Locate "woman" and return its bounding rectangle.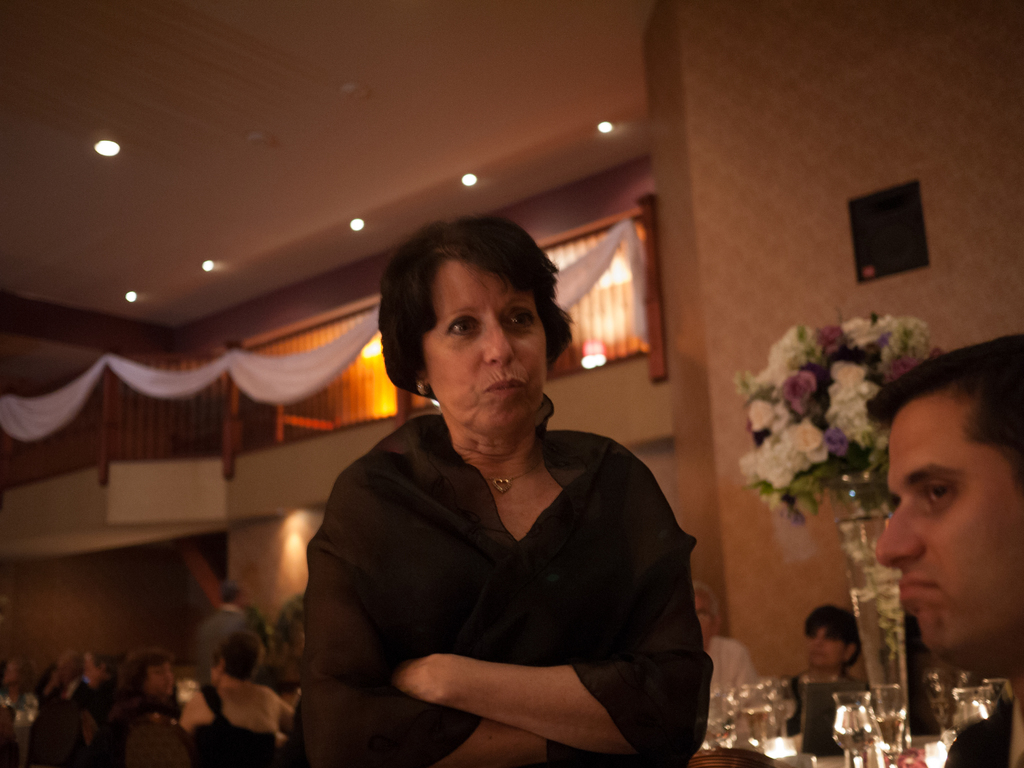
86/644/128/712.
